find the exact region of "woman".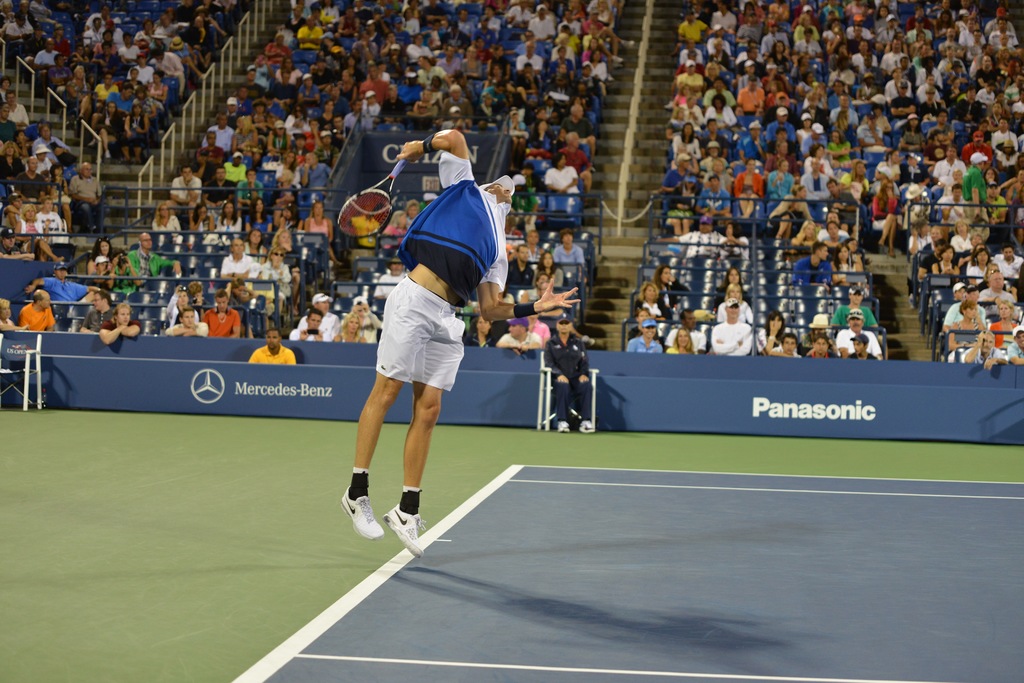
Exact region: locate(0, 295, 30, 332).
